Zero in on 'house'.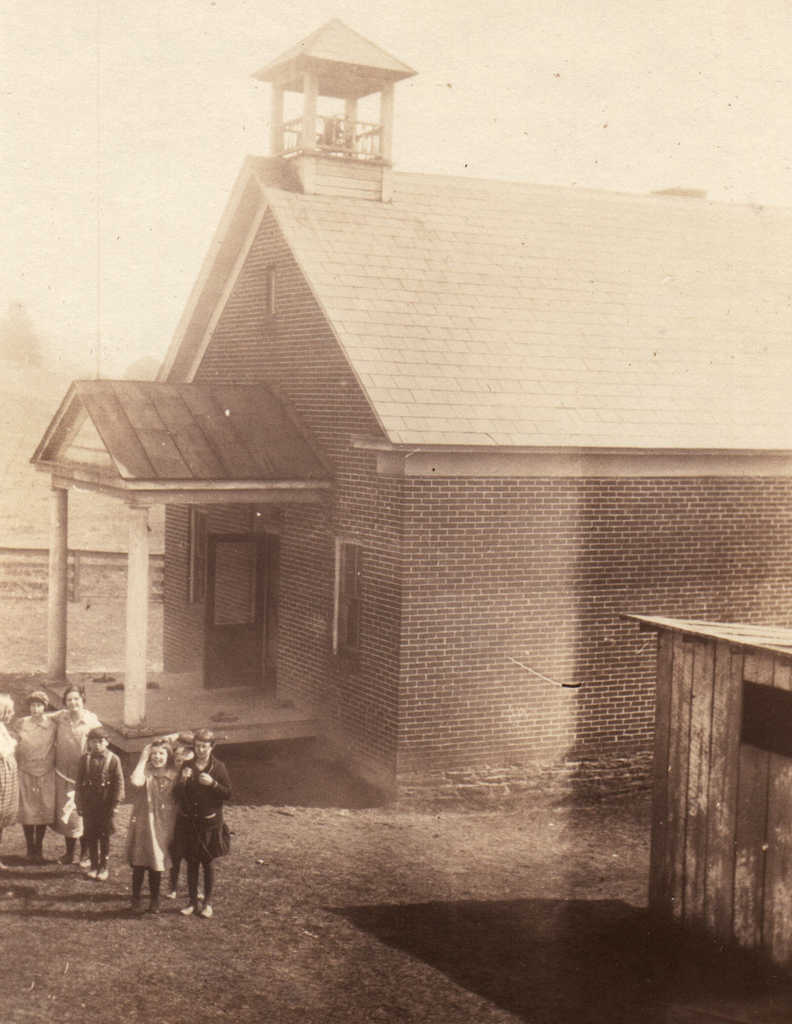
Zeroed in: l=0, t=6, r=791, b=814.
